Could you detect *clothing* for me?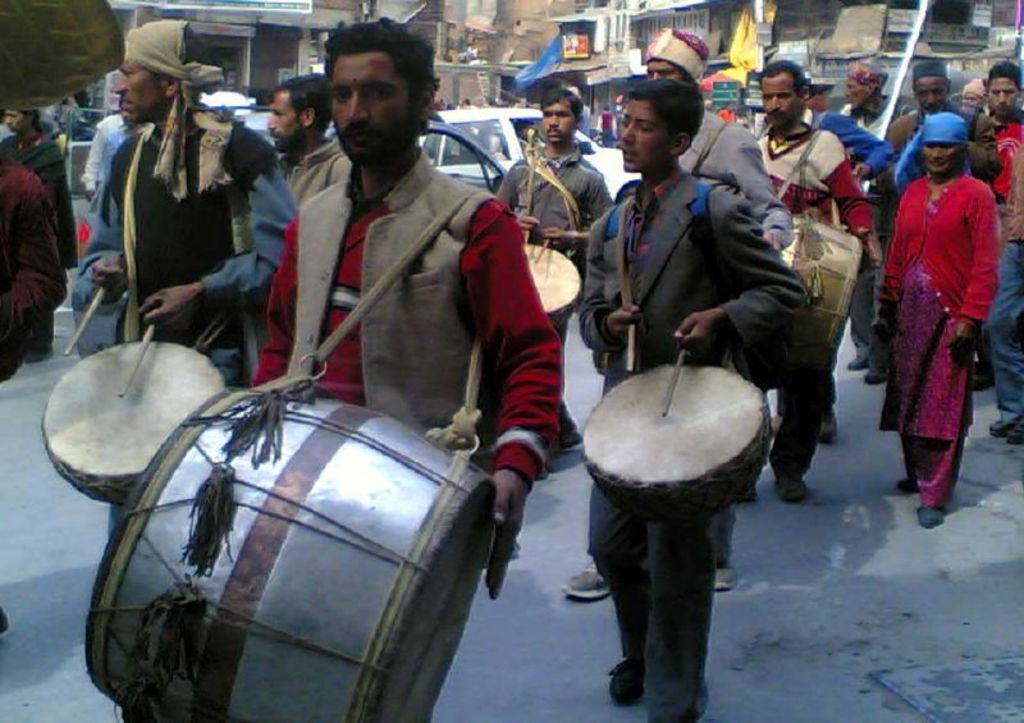
Detection result: (756, 124, 874, 232).
